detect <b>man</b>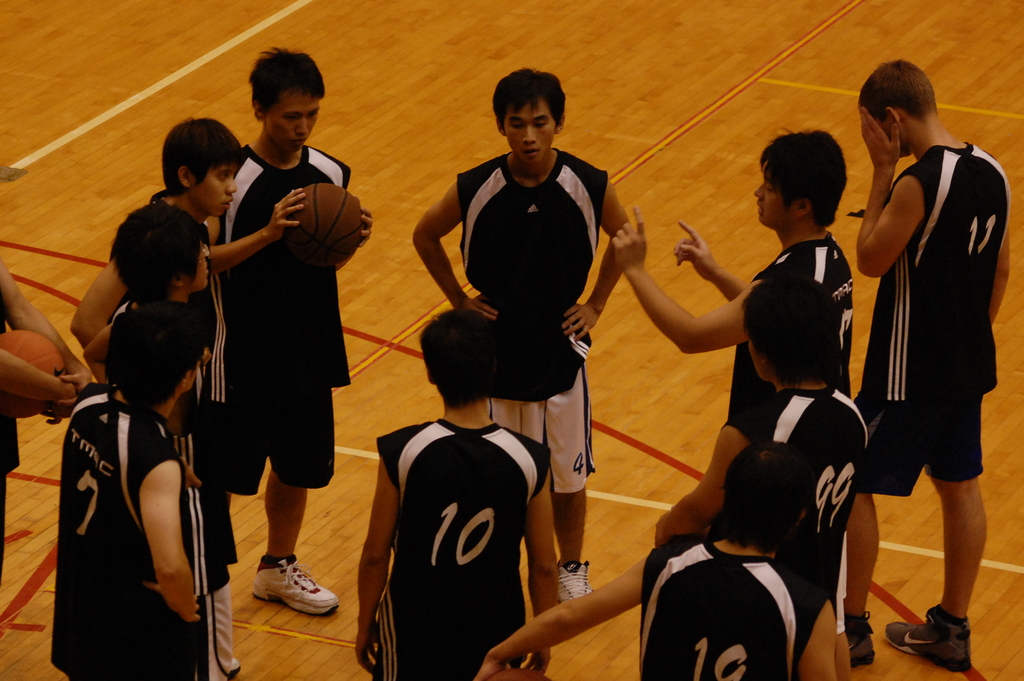
select_region(470, 440, 841, 680)
